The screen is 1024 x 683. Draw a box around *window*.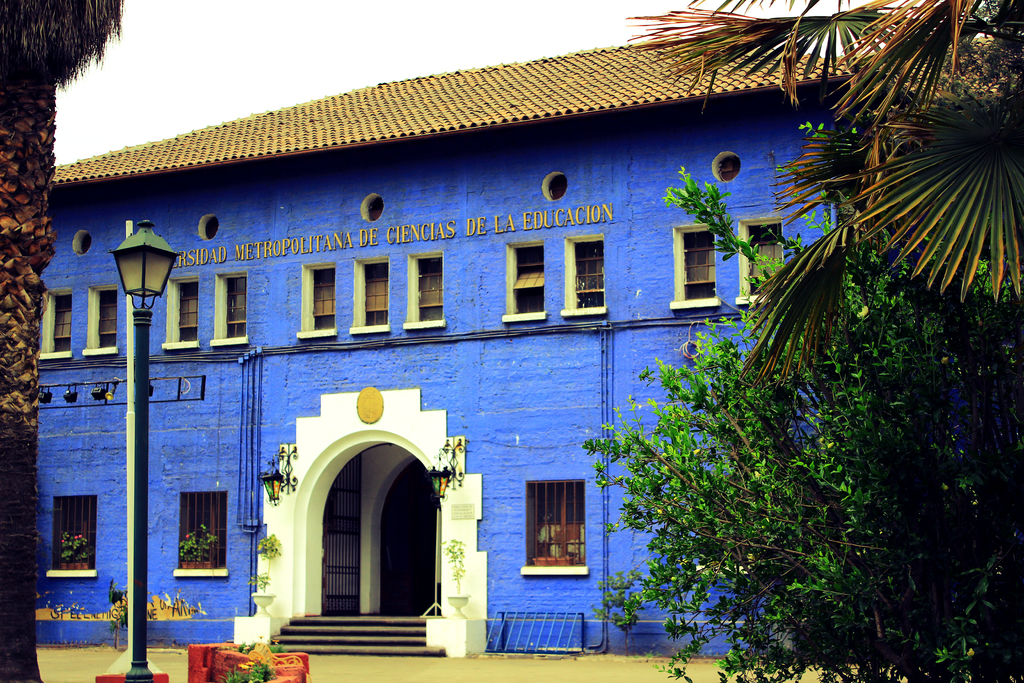
l=524, t=482, r=588, b=570.
